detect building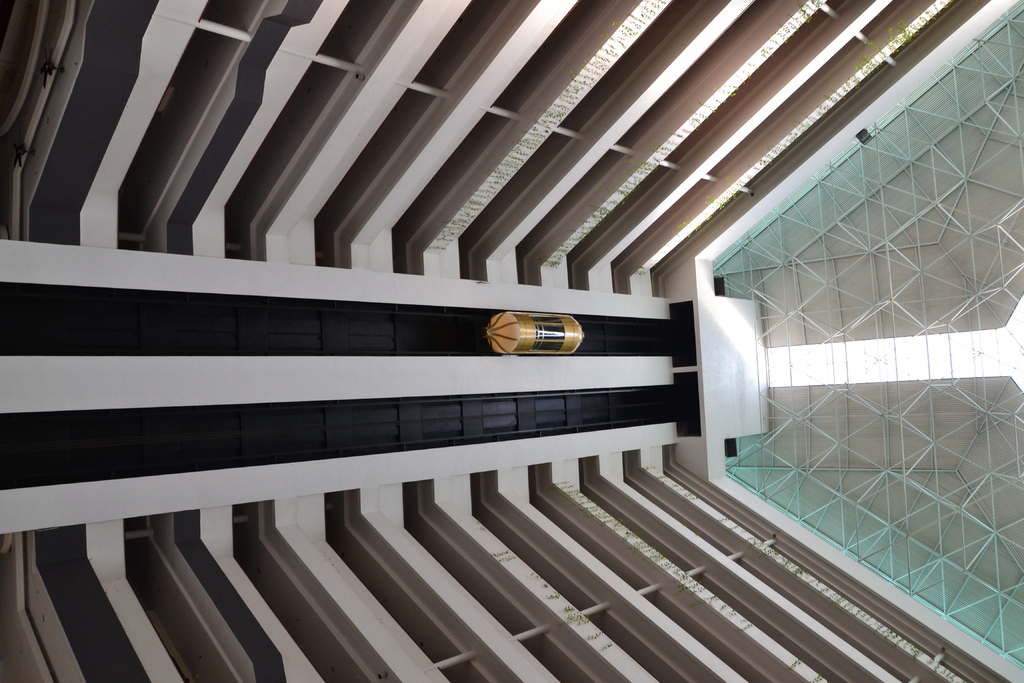
region(0, 0, 1023, 682)
